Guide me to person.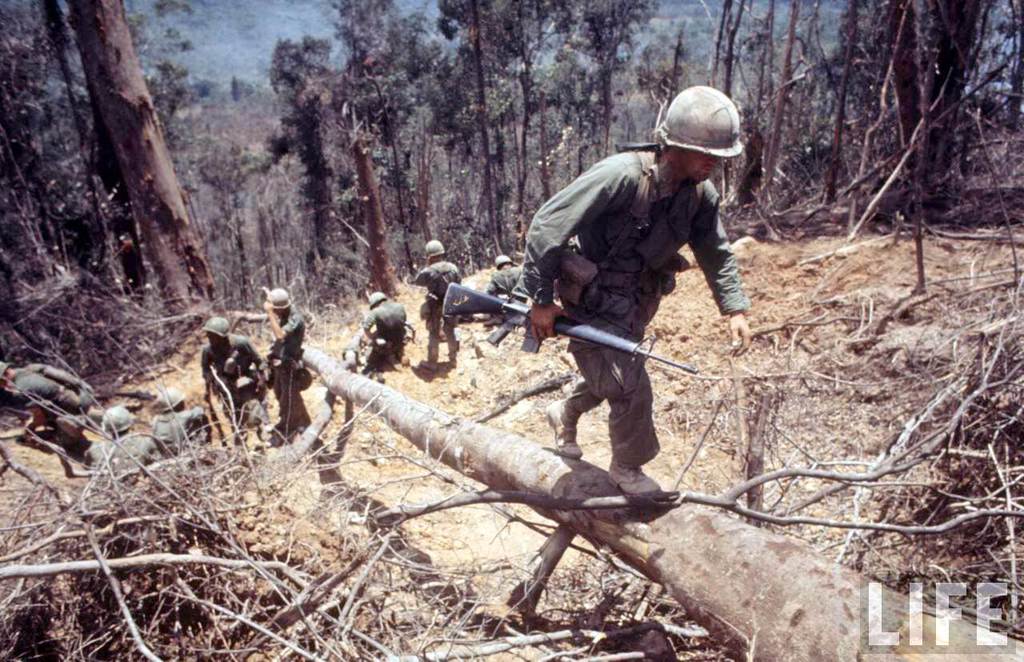
Guidance: select_region(198, 316, 270, 440).
